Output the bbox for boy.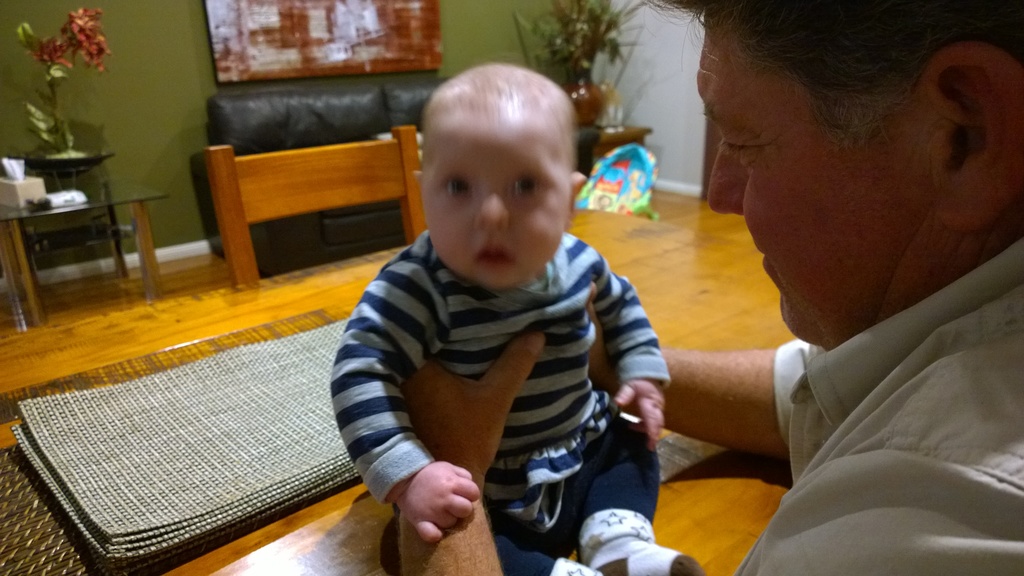
crop(331, 60, 700, 575).
